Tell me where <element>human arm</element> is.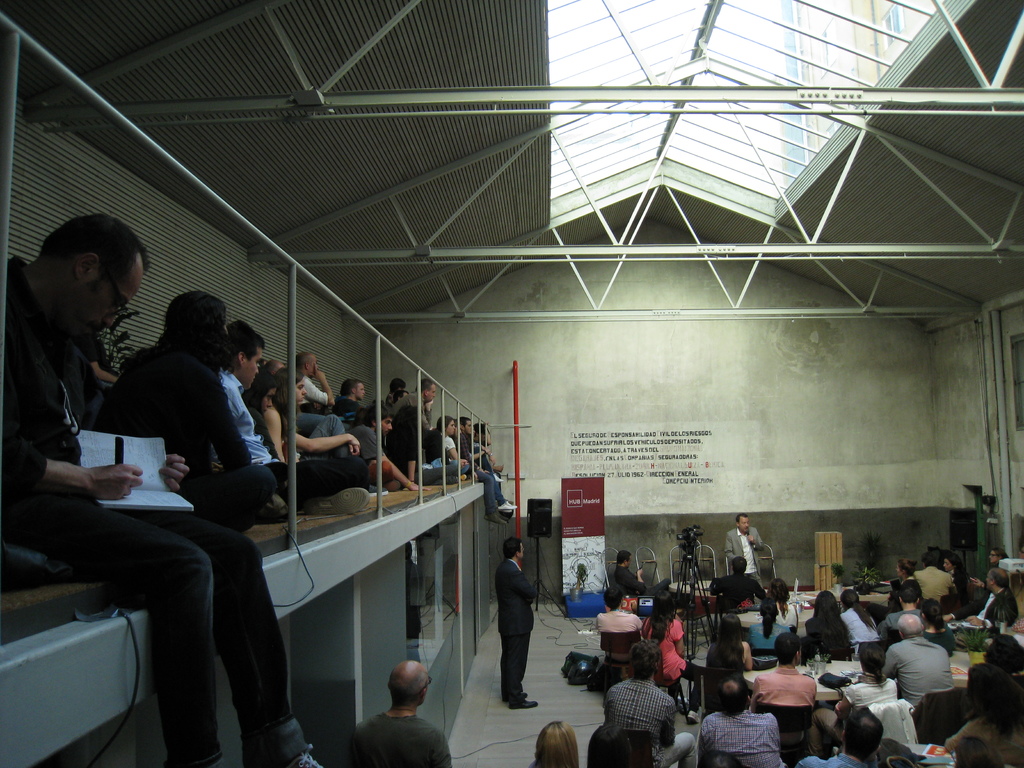
<element>human arm</element> is at (474,441,495,463).
